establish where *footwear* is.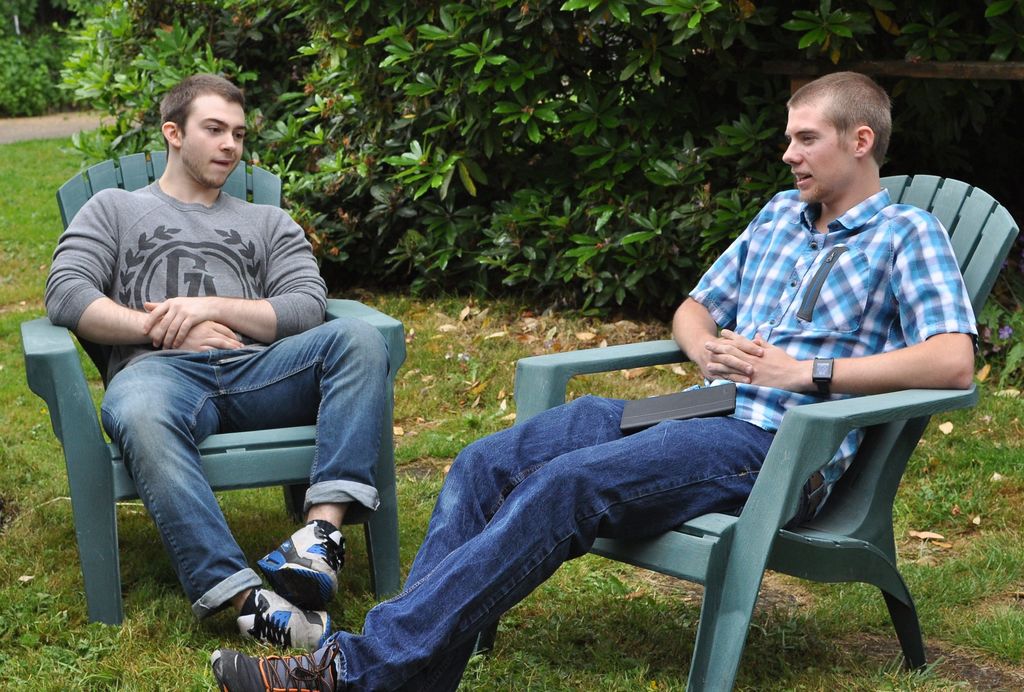
Established at x1=207 y1=643 x2=340 y2=691.
